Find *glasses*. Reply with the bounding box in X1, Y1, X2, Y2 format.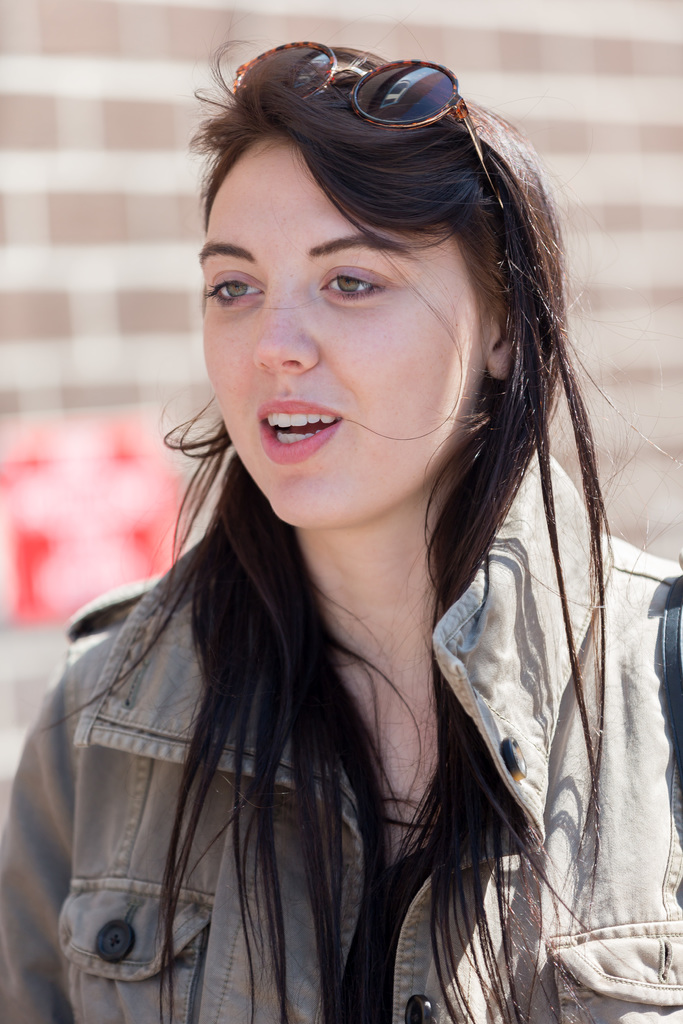
233, 63, 496, 157.
